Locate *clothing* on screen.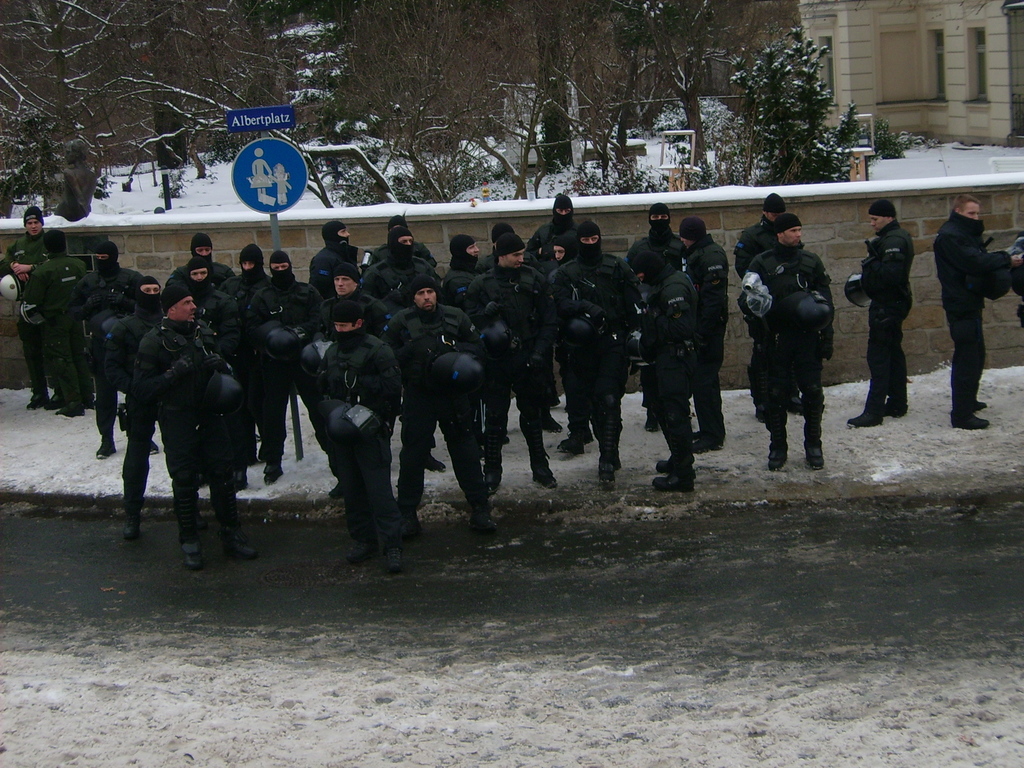
On screen at 25 248 94 406.
